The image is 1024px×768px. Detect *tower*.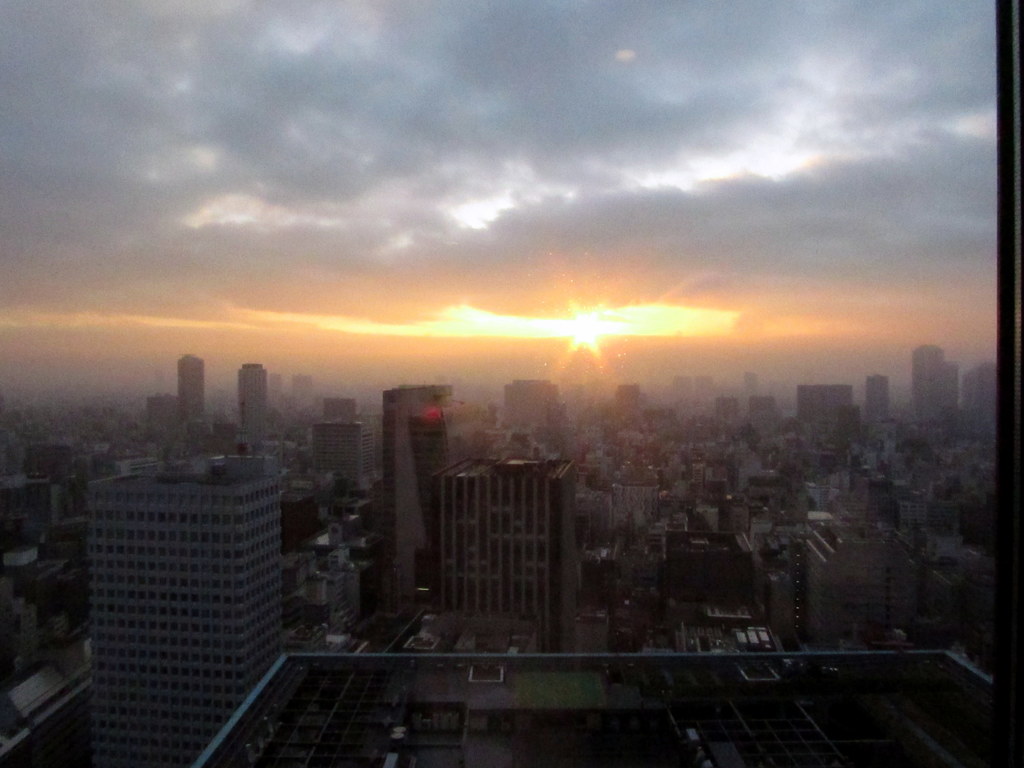
Detection: 87, 433, 288, 767.
